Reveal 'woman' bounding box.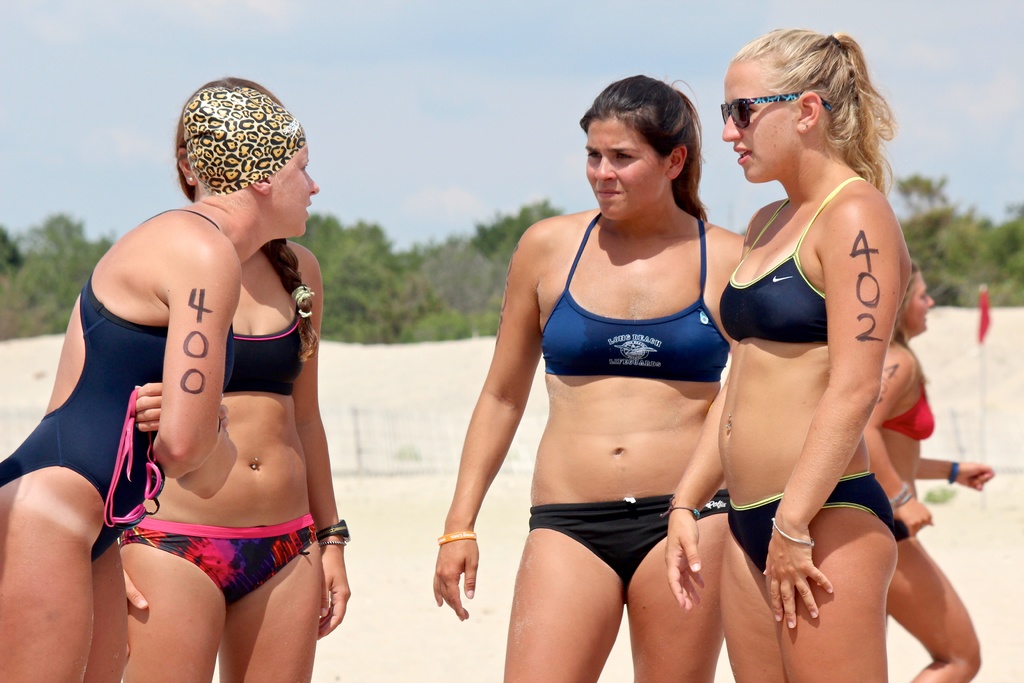
Revealed: bbox(861, 259, 996, 682).
